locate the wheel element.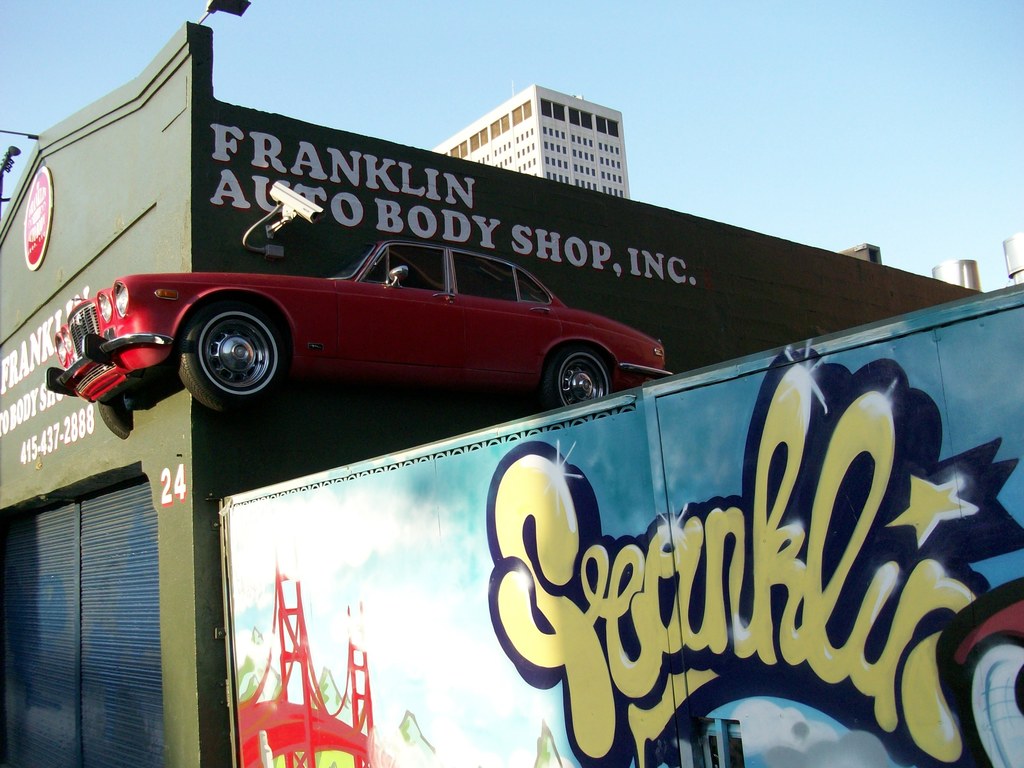
Element bbox: (104, 393, 140, 438).
